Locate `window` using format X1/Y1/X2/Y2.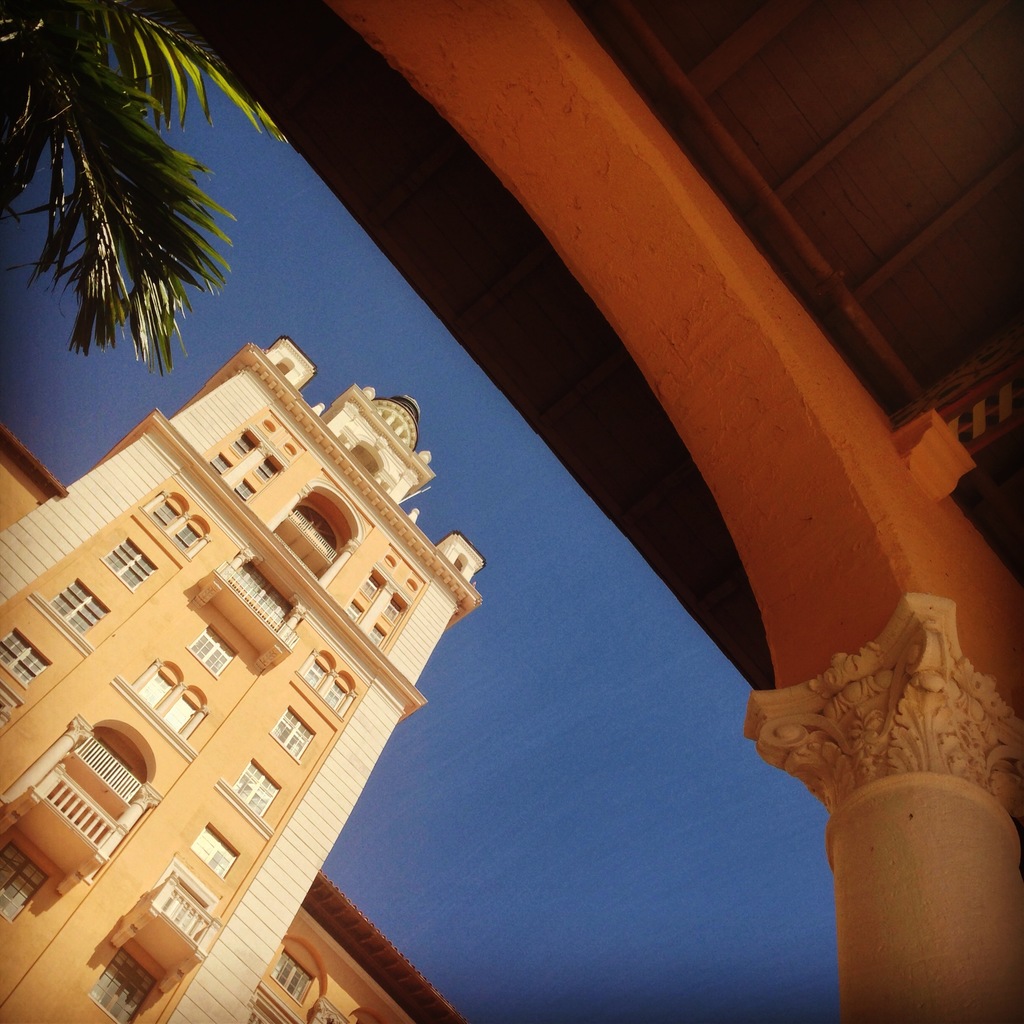
88/938/172/1022.
